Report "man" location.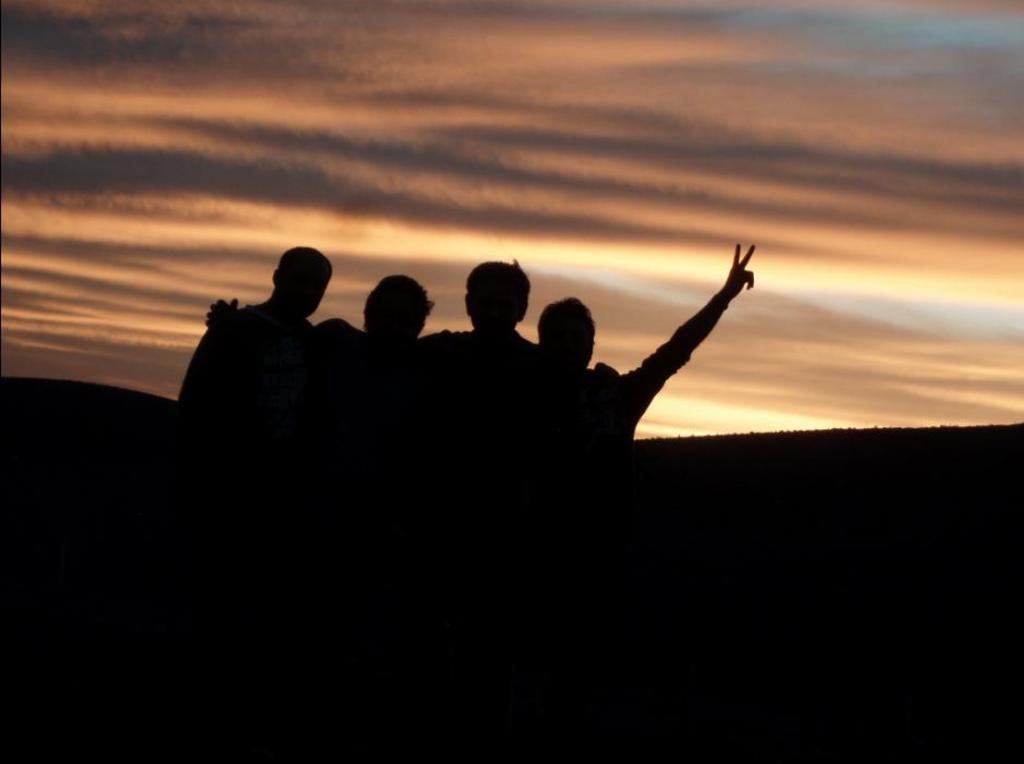
Report: bbox(176, 242, 348, 425).
